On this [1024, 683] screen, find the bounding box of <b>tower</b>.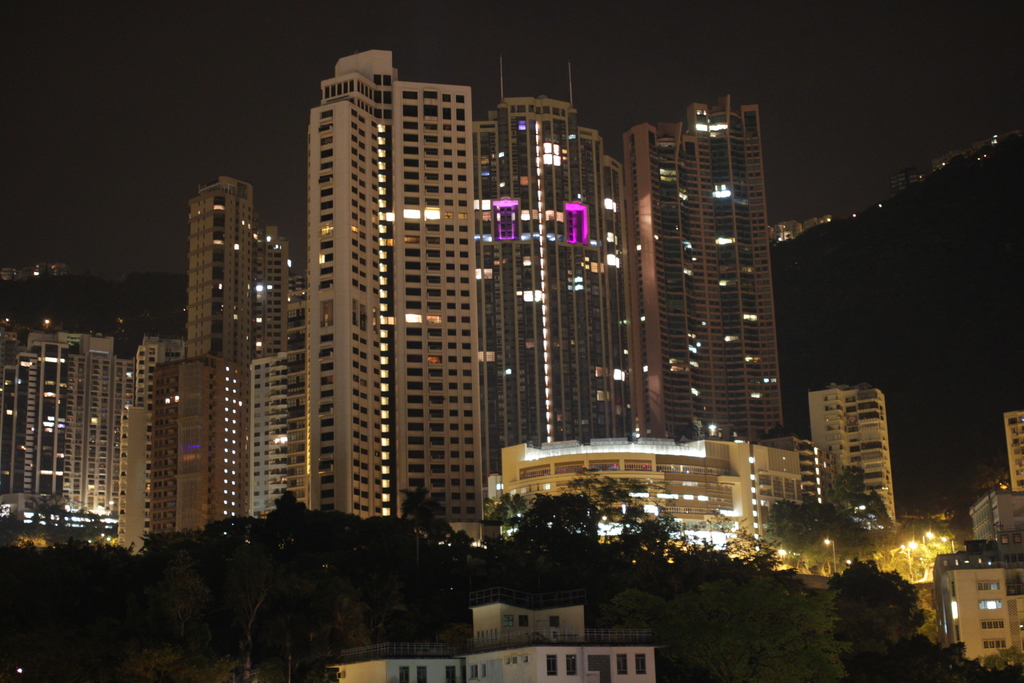
Bounding box: box=[803, 375, 895, 522].
